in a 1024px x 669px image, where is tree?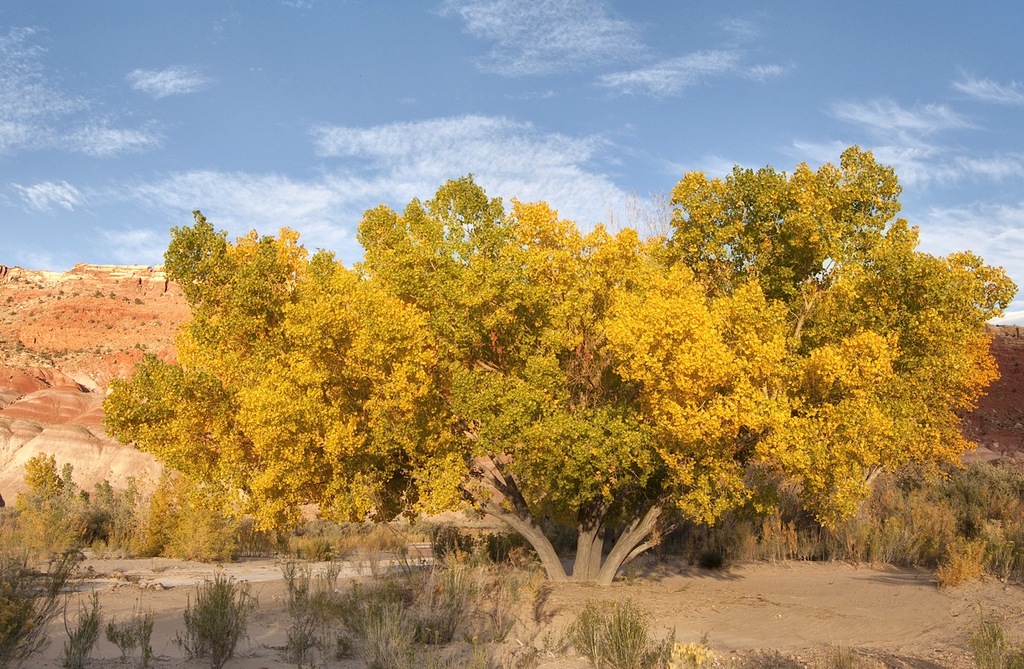
<bbox>97, 140, 1016, 588</bbox>.
